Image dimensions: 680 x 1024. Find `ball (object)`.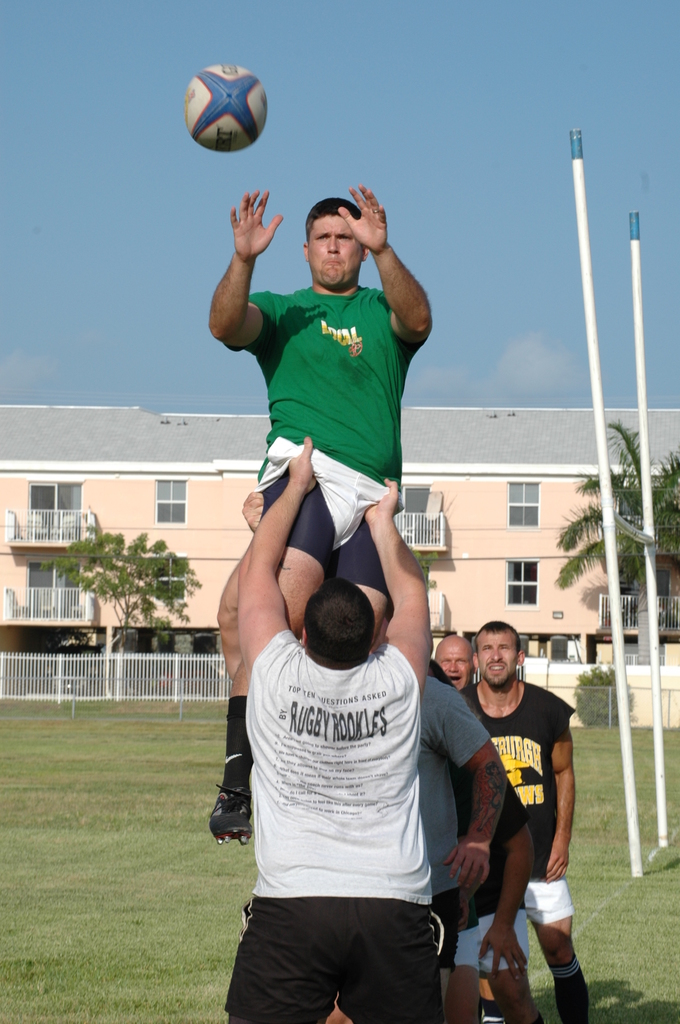
rect(186, 64, 271, 155).
